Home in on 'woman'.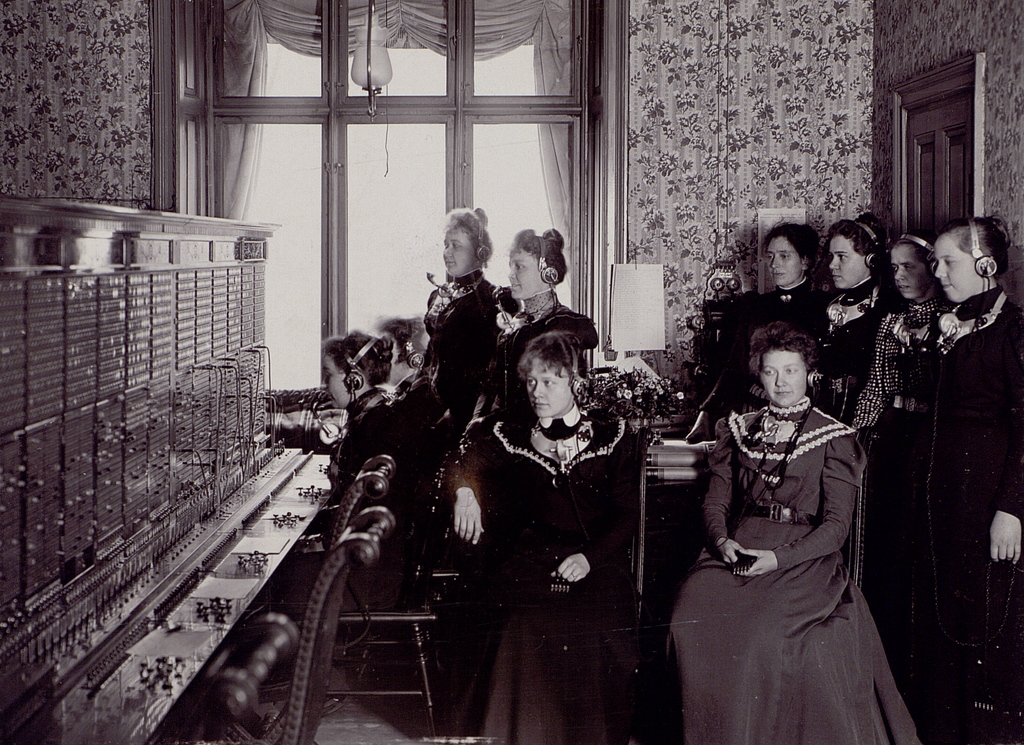
Homed in at pyautogui.locateOnScreen(846, 230, 945, 478).
